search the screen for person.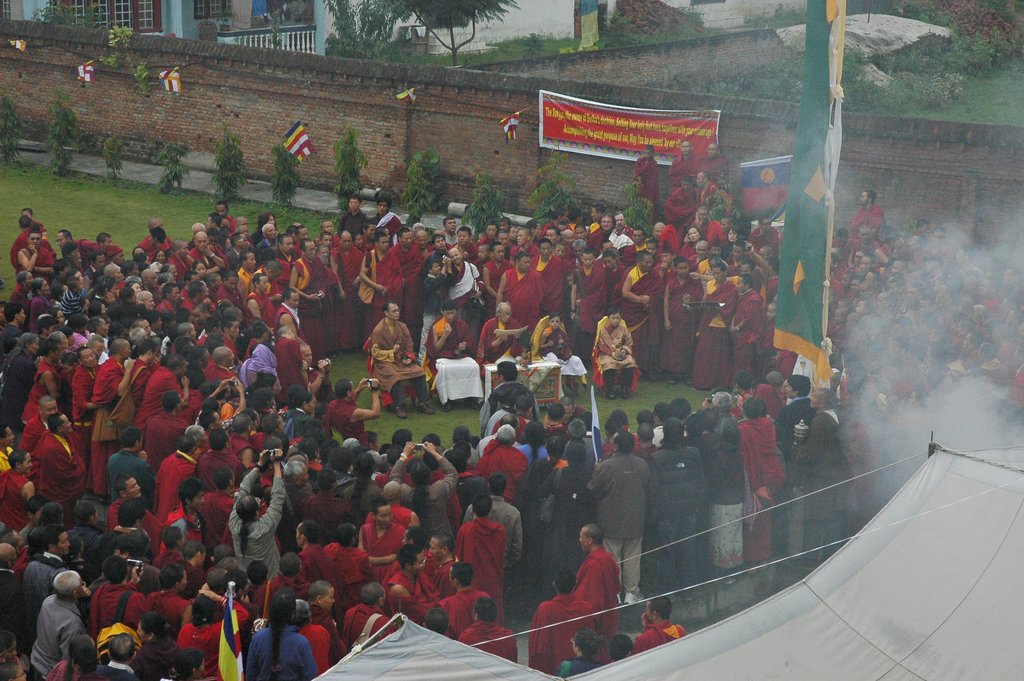
Found at x1=257, y1=556, x2=303, y2=614.
